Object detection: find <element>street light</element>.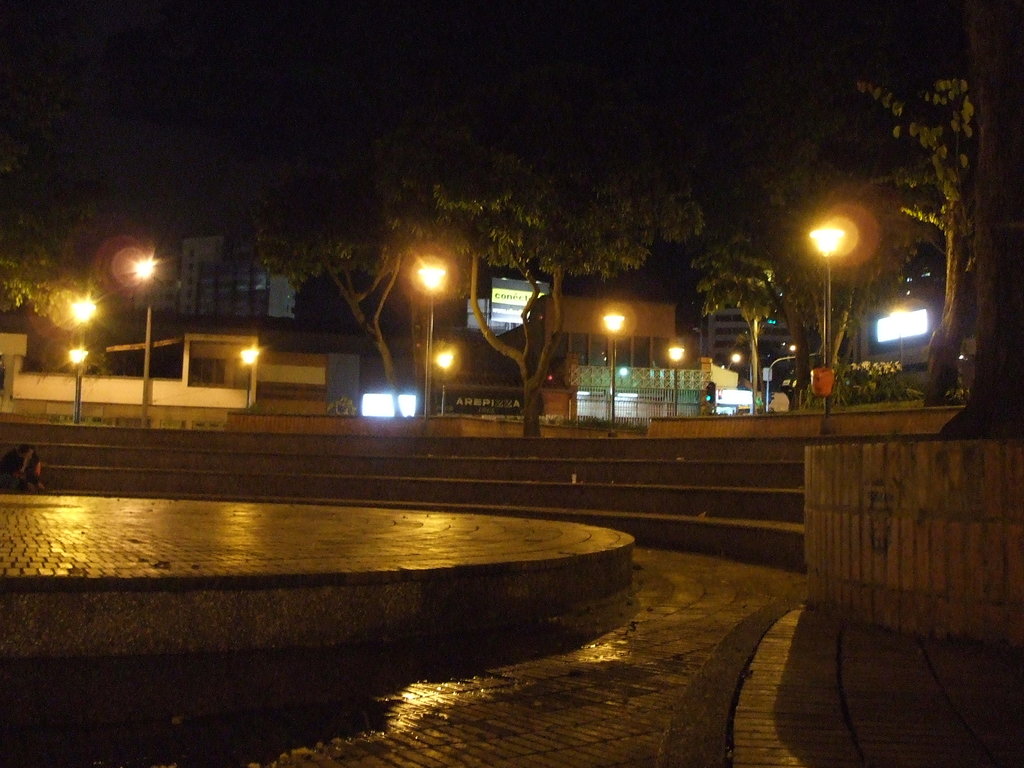
[left=65, top=292, right=103, bottom=431].
